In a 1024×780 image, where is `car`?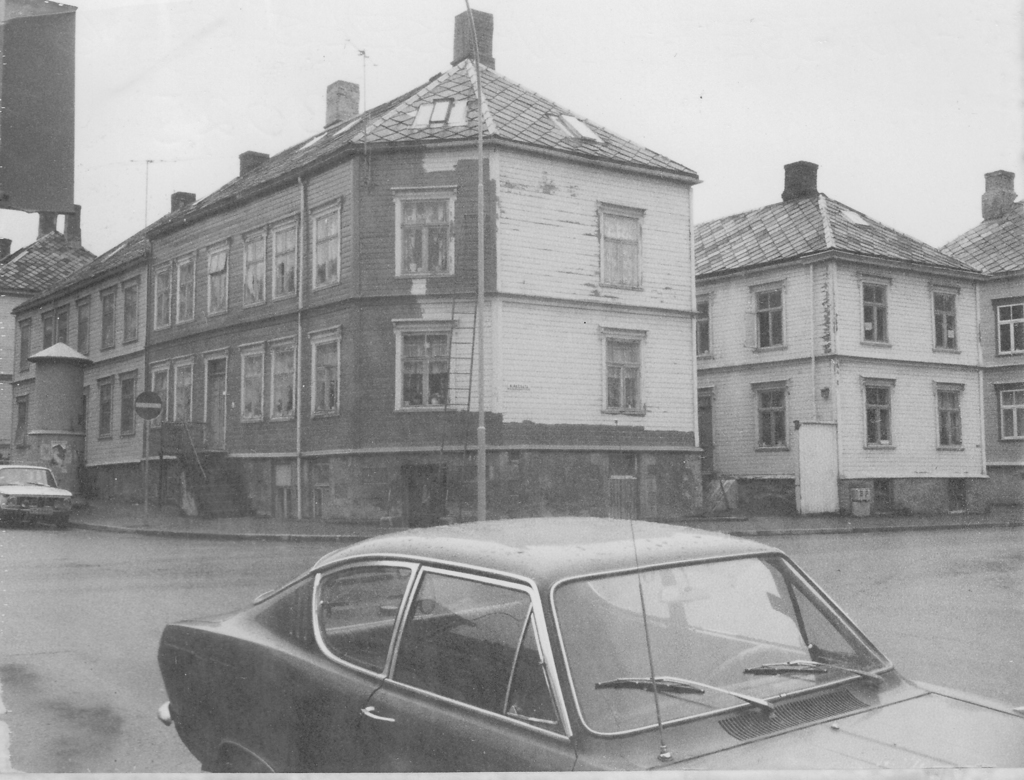
locate(158, 509, 1023, 777).
